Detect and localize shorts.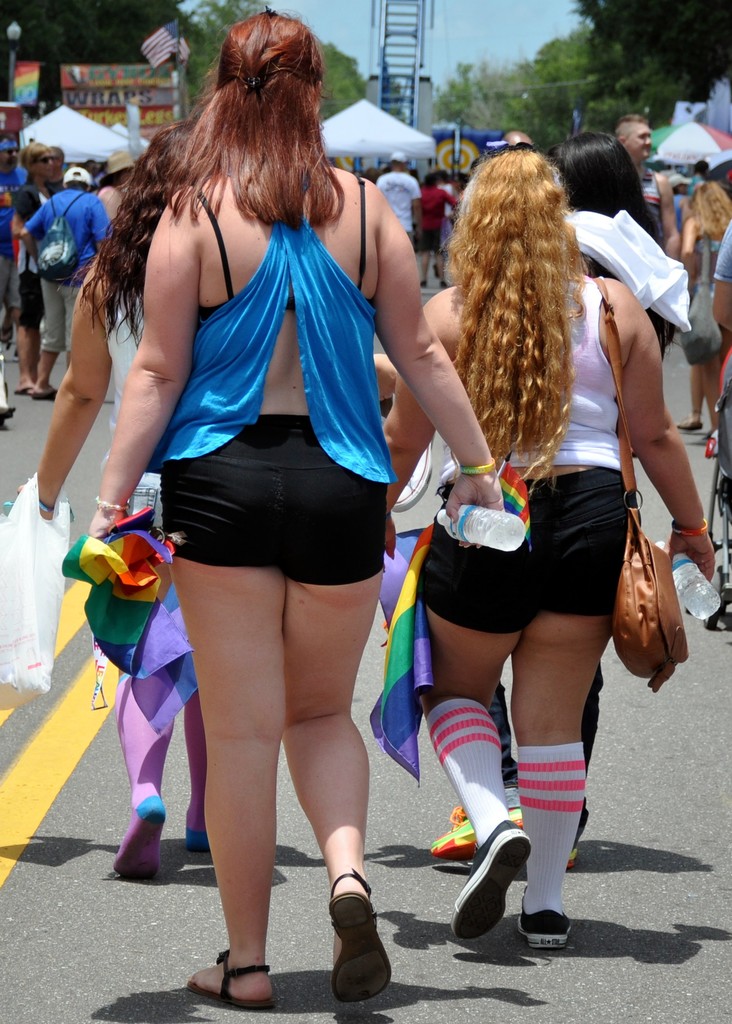
Localized at rect(157, 454, 388, 579).
